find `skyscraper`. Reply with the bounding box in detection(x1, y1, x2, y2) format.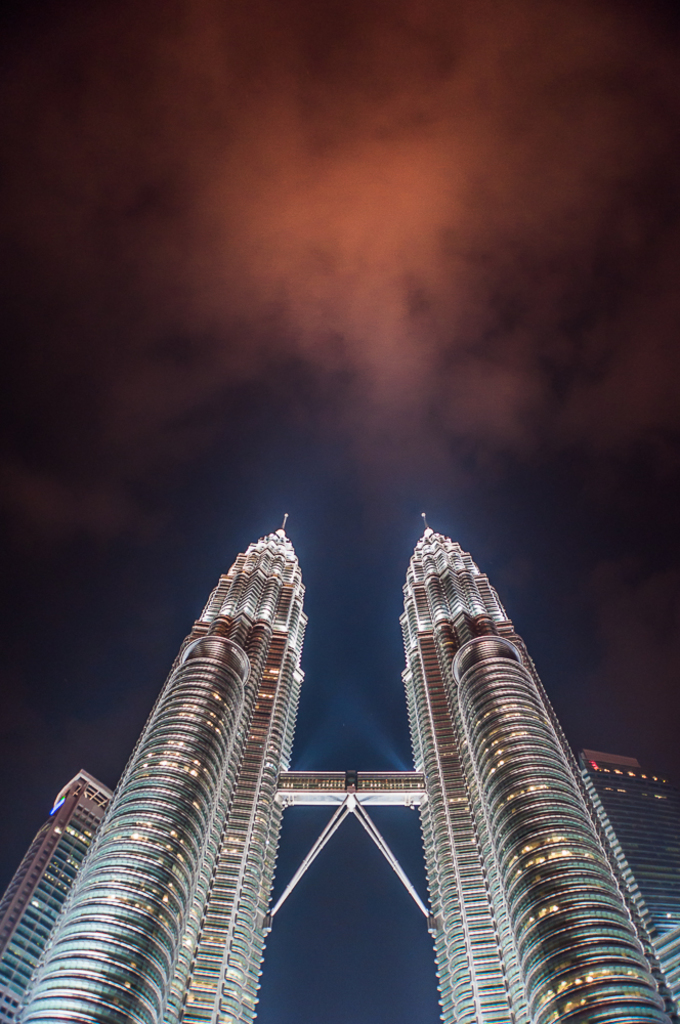
detection(395, 505, 679, 1023).
